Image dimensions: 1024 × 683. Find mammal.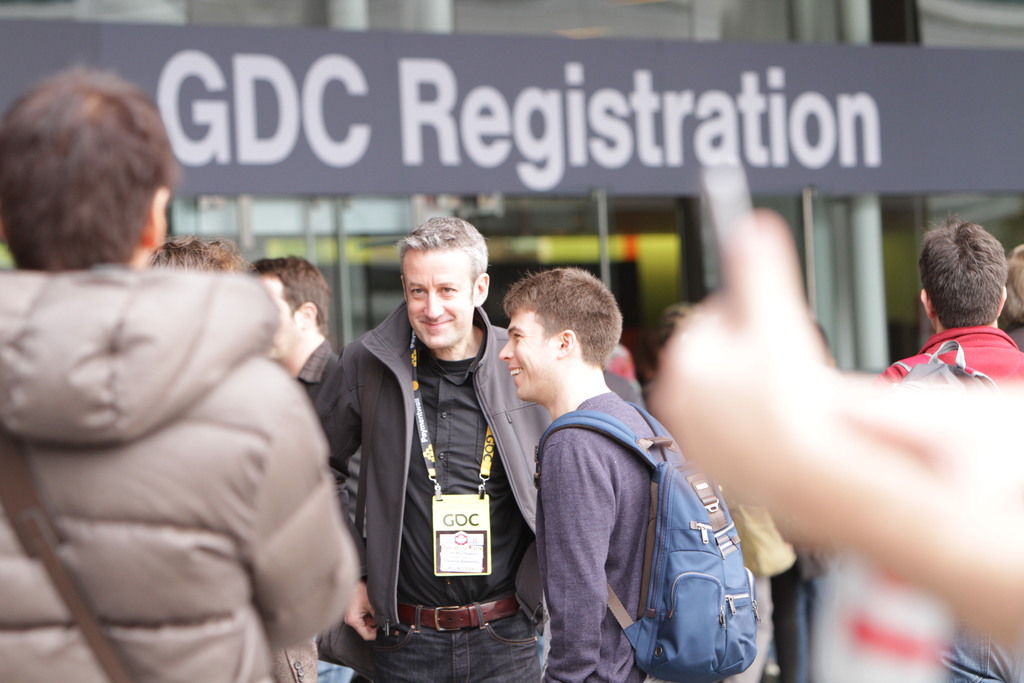
867 213 1023 682.
